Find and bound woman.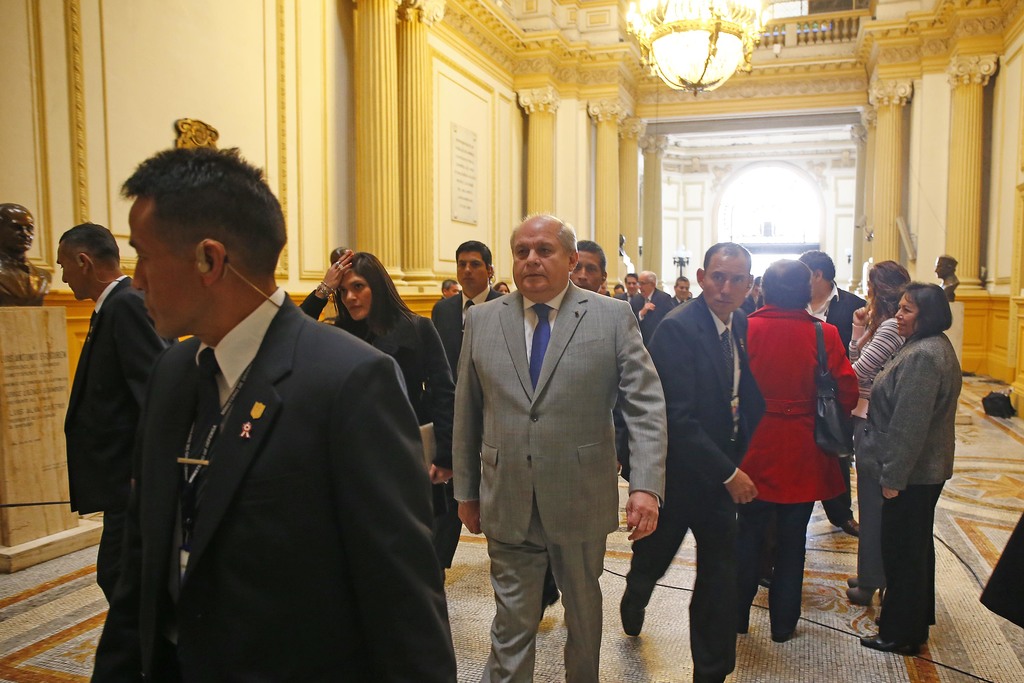
Bound: box=[295, 247, 460, 488].
